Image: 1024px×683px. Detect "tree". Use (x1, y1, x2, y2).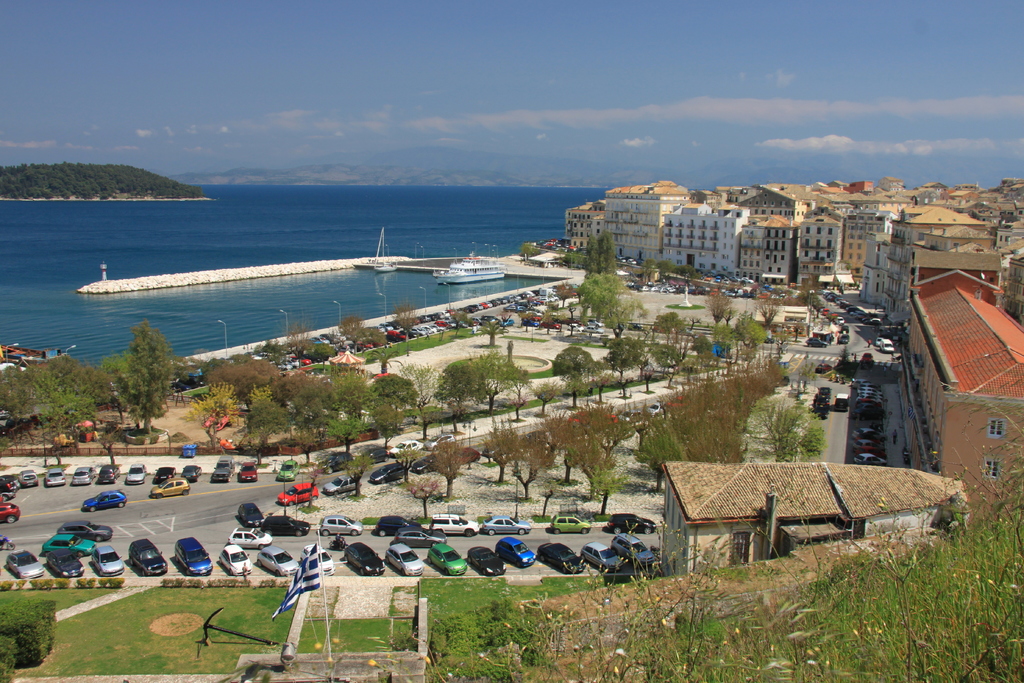
(675, 265, 694, 284).
